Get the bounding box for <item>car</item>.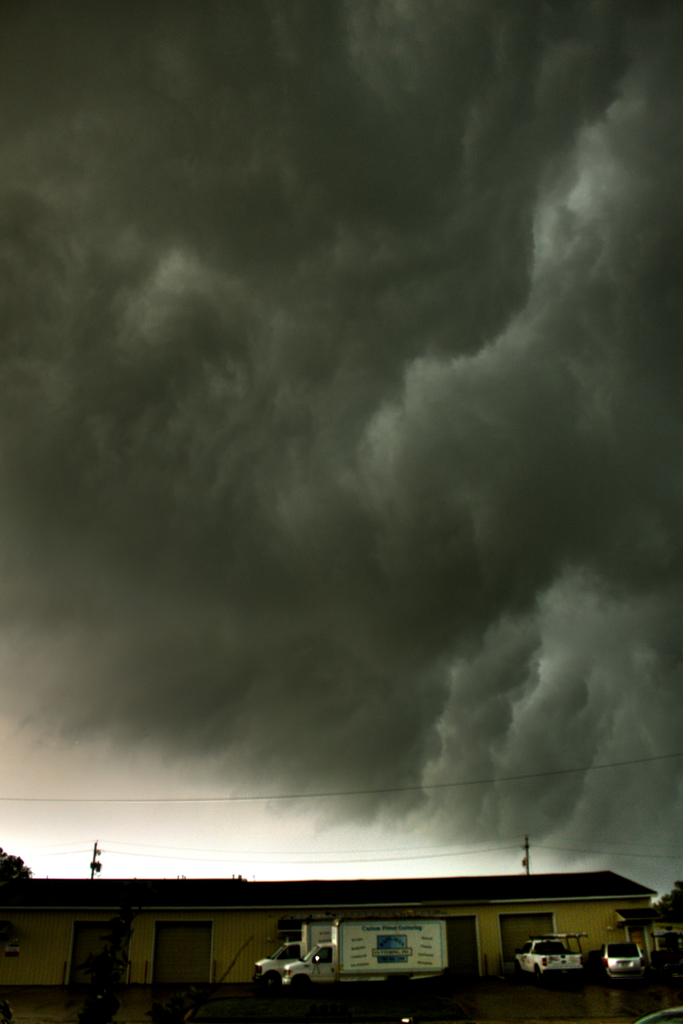
box=[602, 935, 645, 979].
